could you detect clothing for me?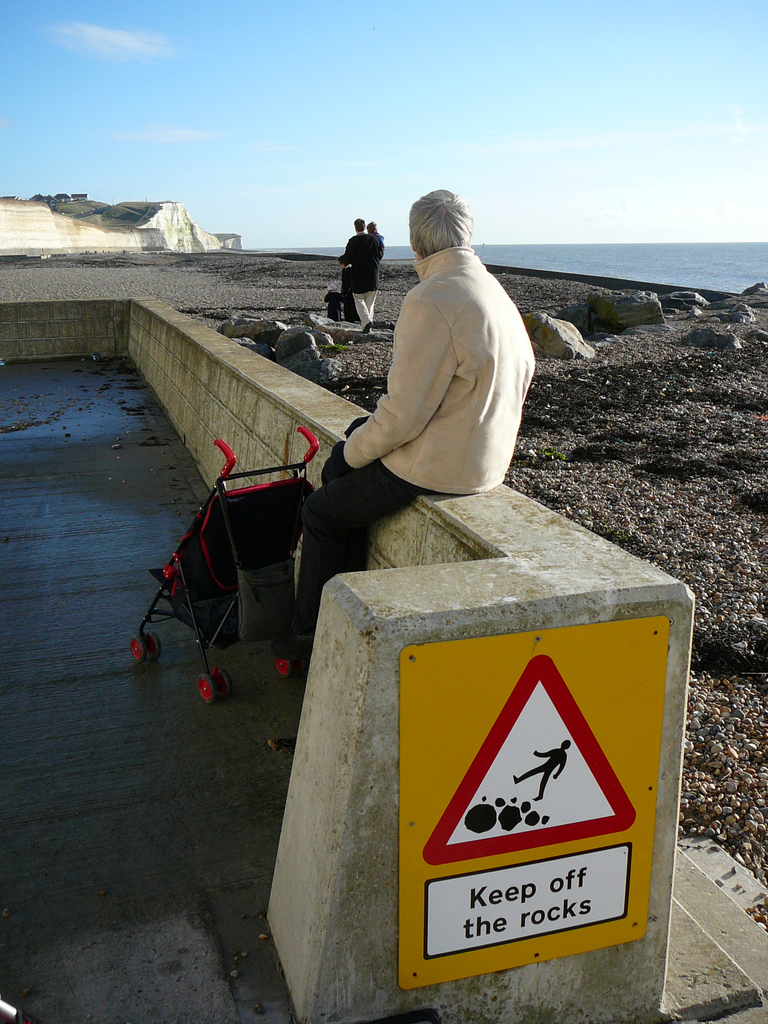
Detection result: [left=338, top=232, right=381, bottom=315].
